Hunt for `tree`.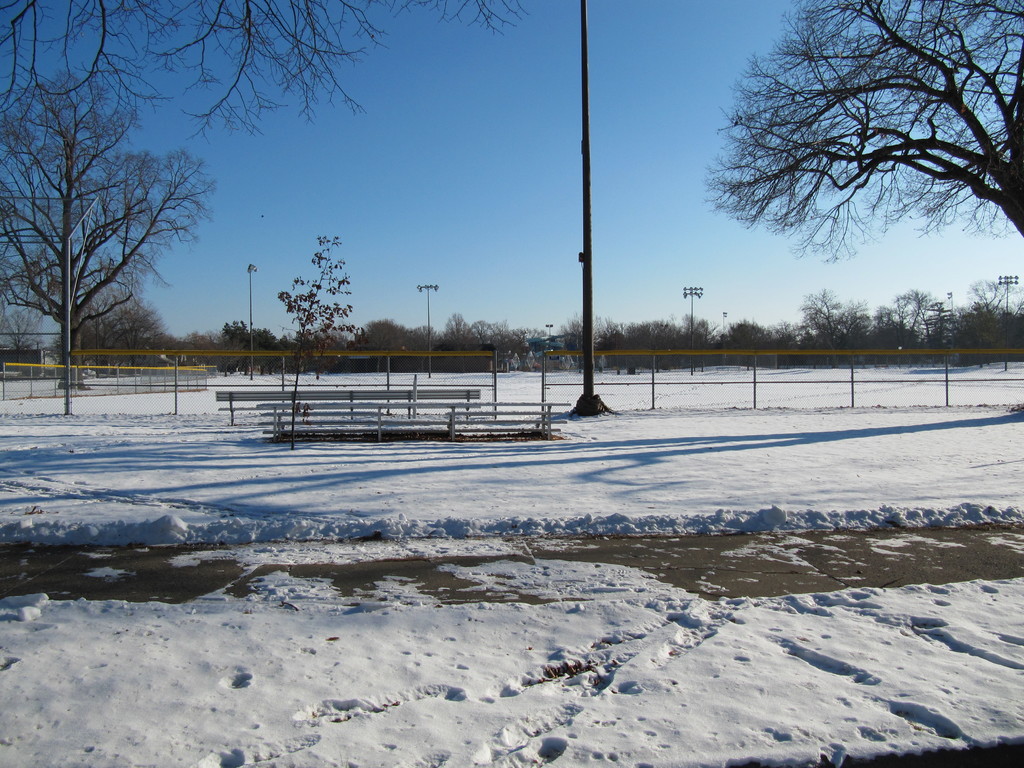
Hunted down at x1=0 y1=140 x2=218 y2=386.
